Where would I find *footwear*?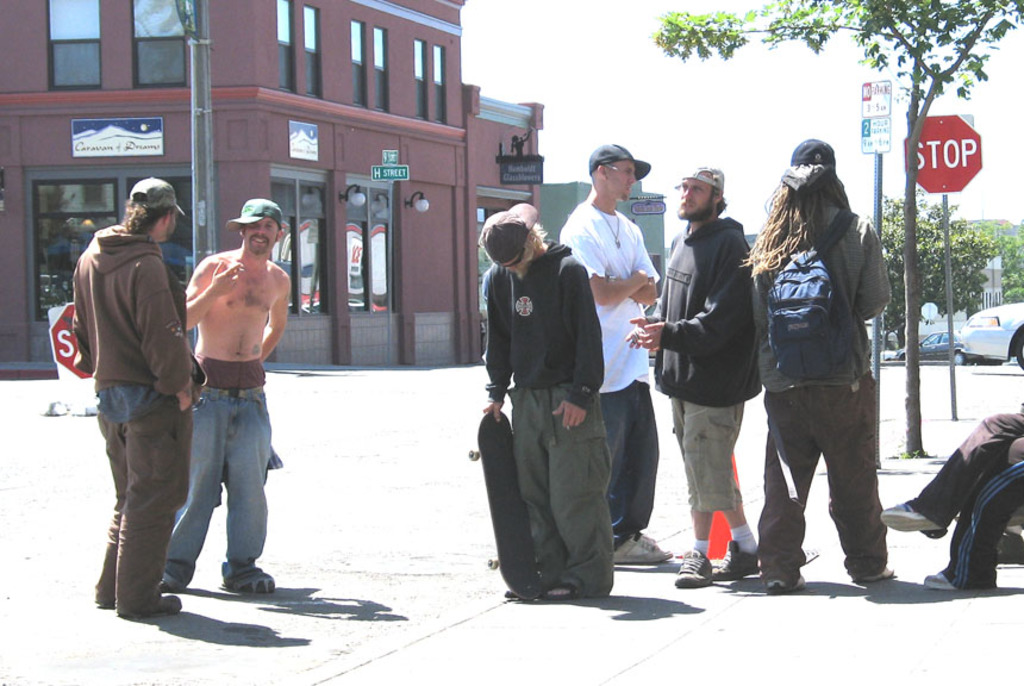
At select_region(874, 505, 947, 534).
